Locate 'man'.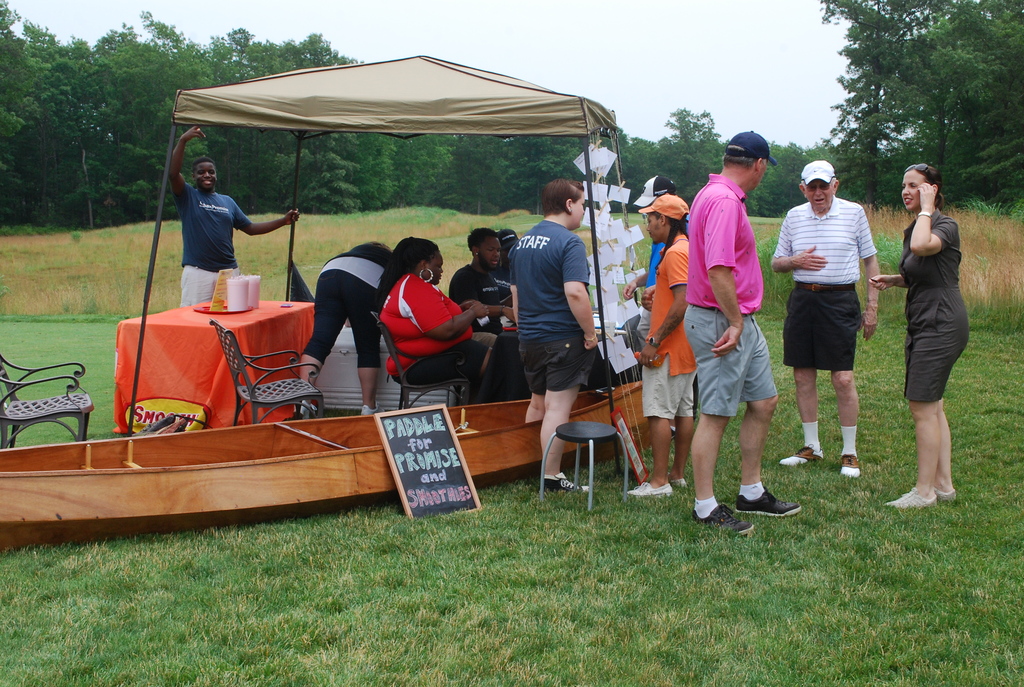
Bounding box: 786:169:890:467.
